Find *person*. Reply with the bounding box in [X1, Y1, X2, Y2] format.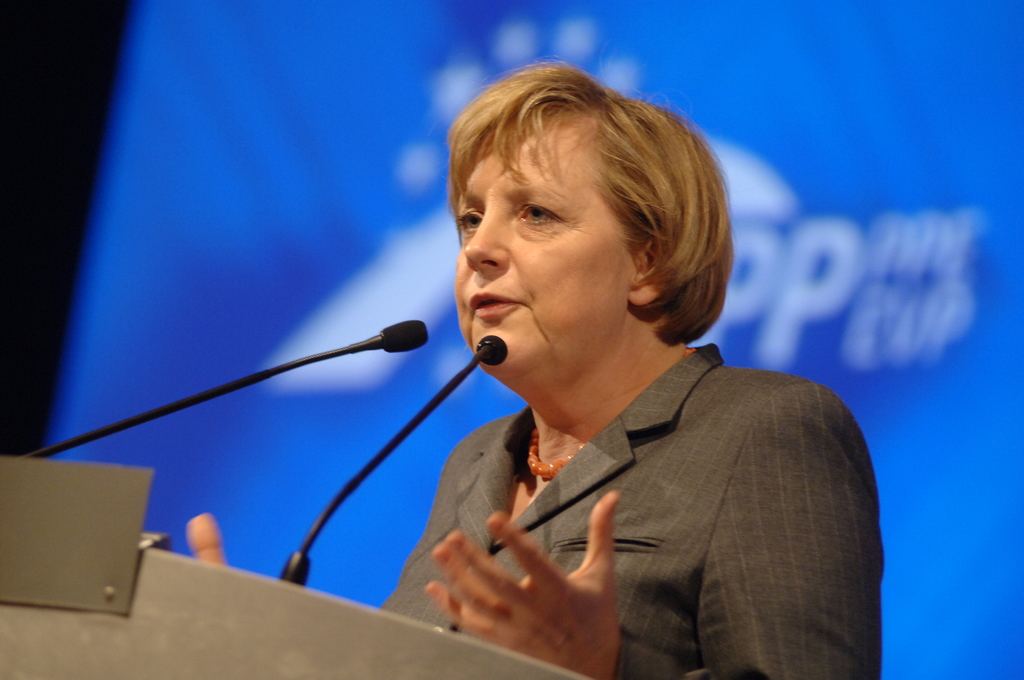
[240, 93, 866, 678].
